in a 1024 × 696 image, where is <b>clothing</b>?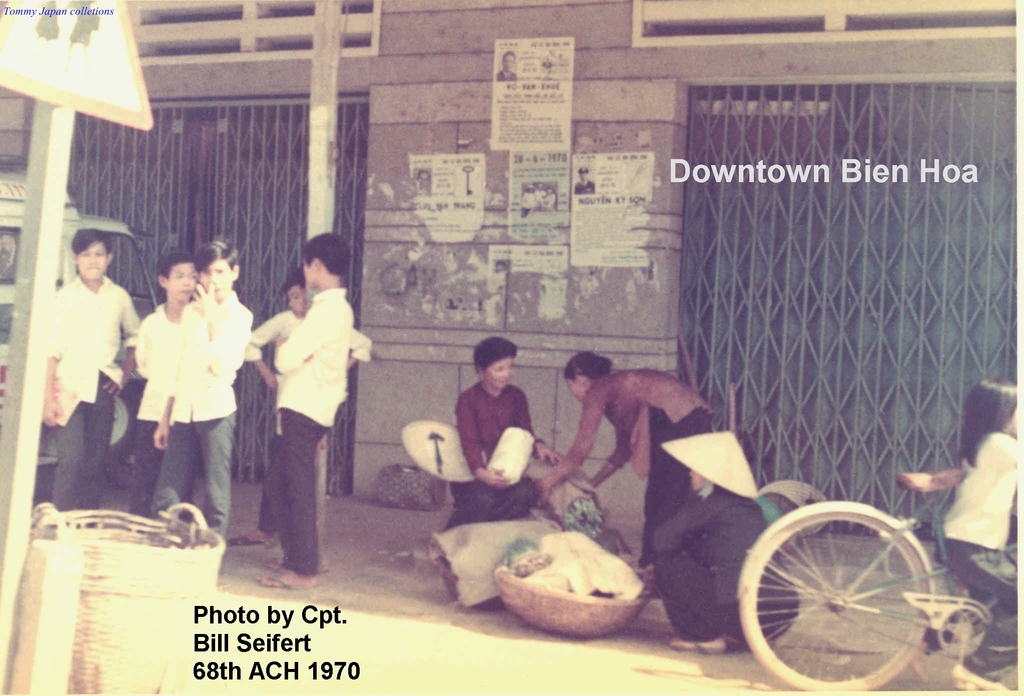
crop(532, 369, 713, 567).
